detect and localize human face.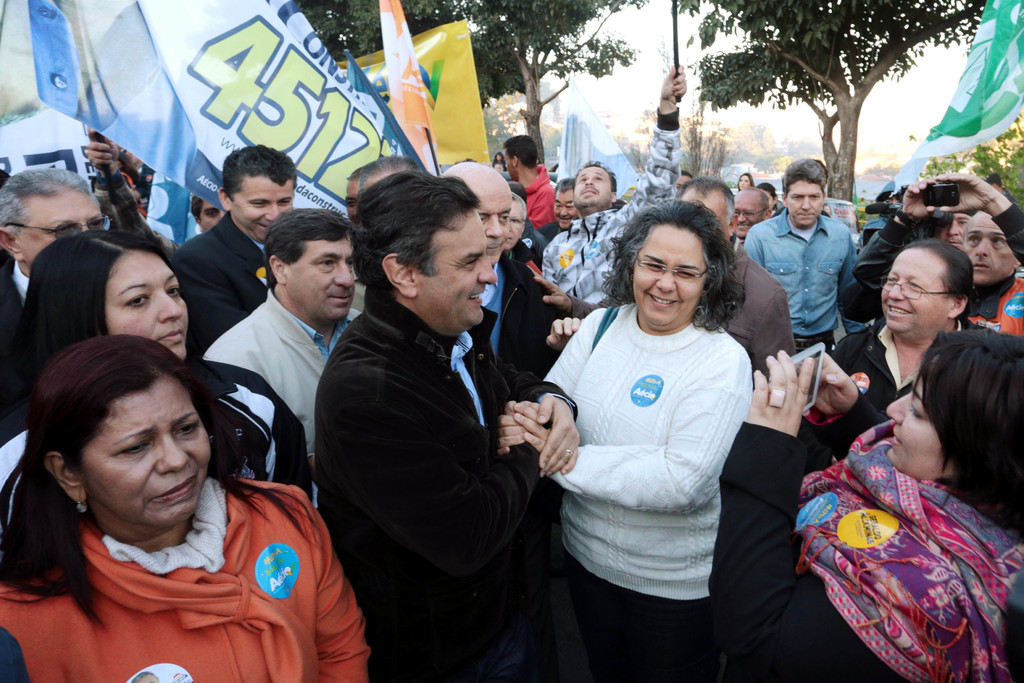
Localized at {"x1": 884, "y1": 365, "x2": 957, "y2": 486}.
